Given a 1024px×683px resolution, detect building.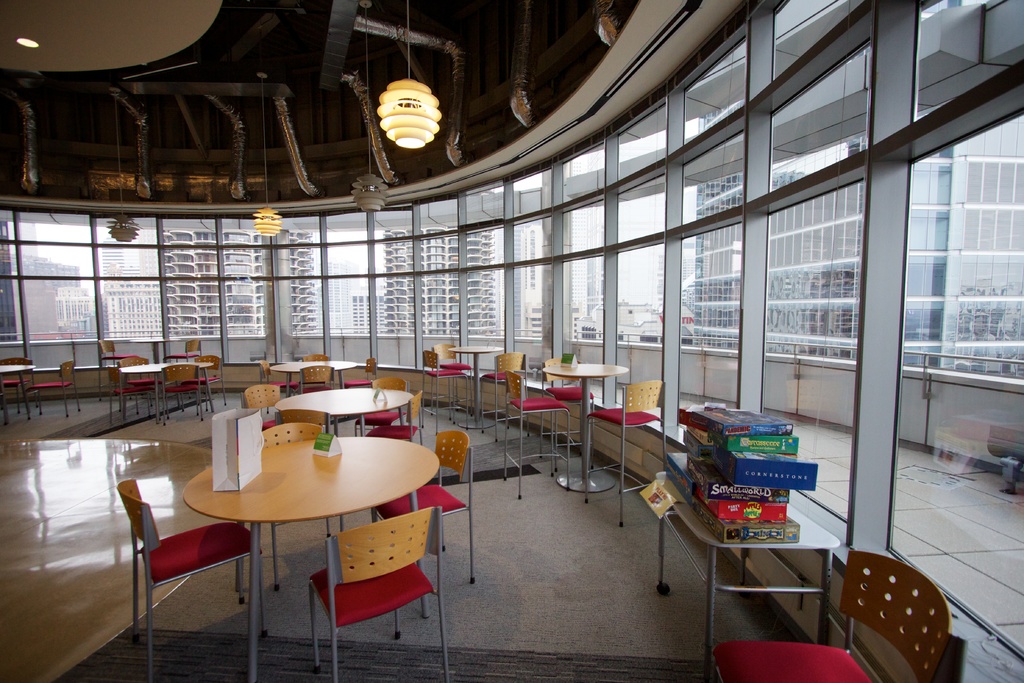
[104, 229, 163, 336].
